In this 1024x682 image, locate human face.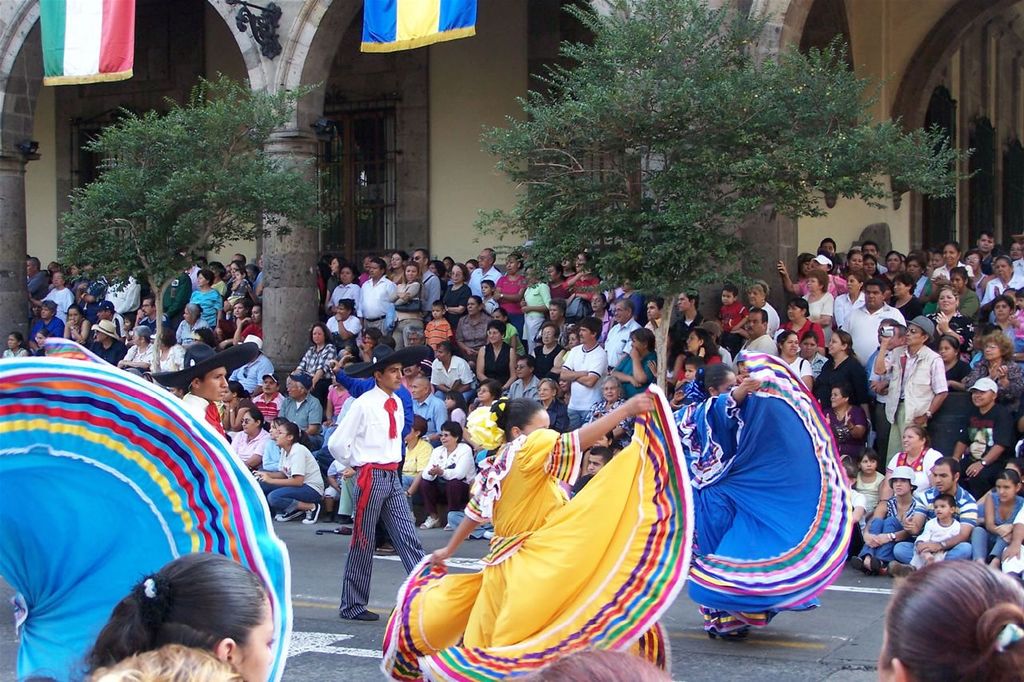
Bounding box: bbox=(998, 480, 1018, 500).
